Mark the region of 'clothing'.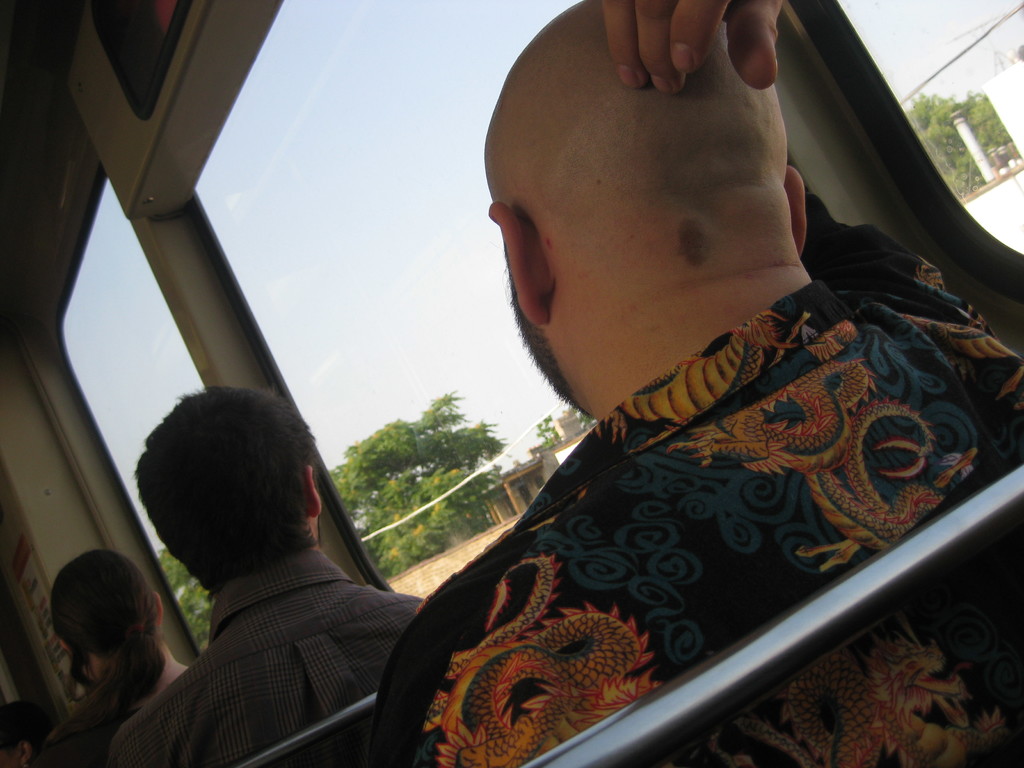
Region: box=[0, 691, 67, 767].
